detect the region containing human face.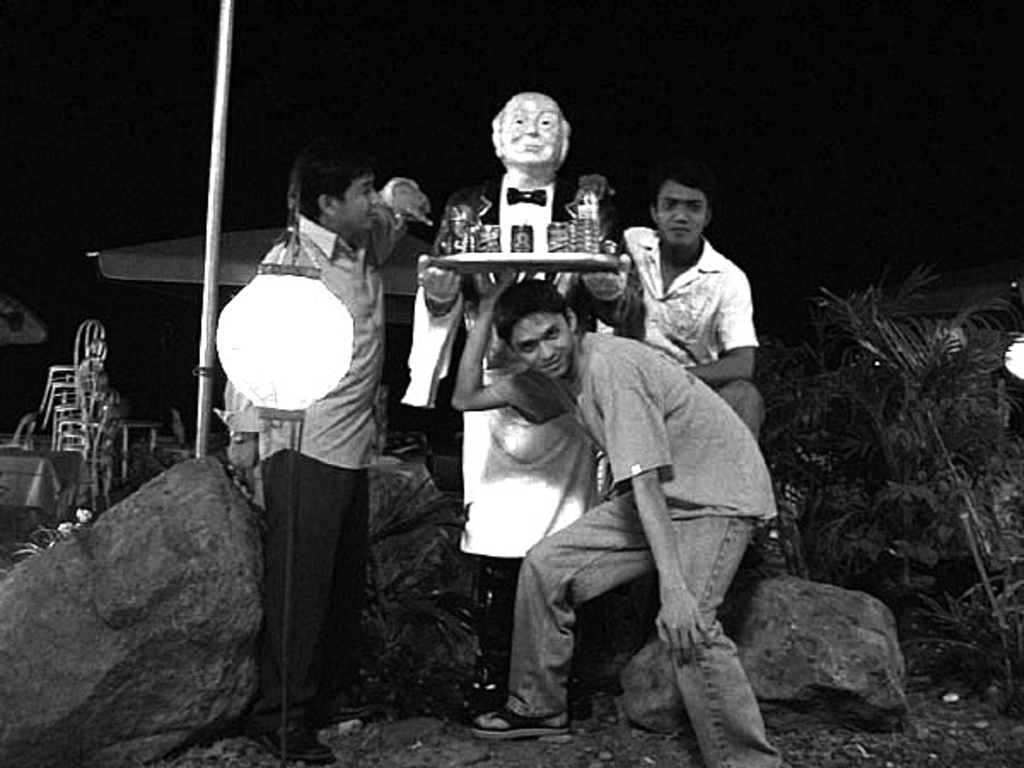
x1=512, y1=314, x2=573, y2=382.
